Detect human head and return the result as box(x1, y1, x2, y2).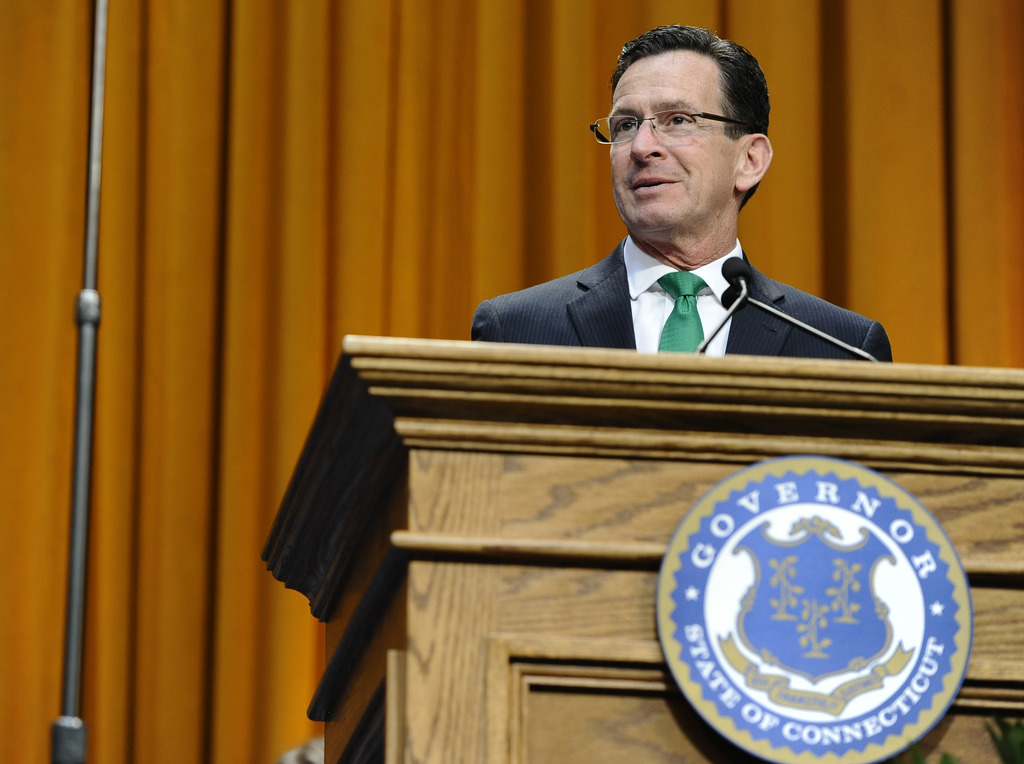
box(599, 19, 788, 260).
